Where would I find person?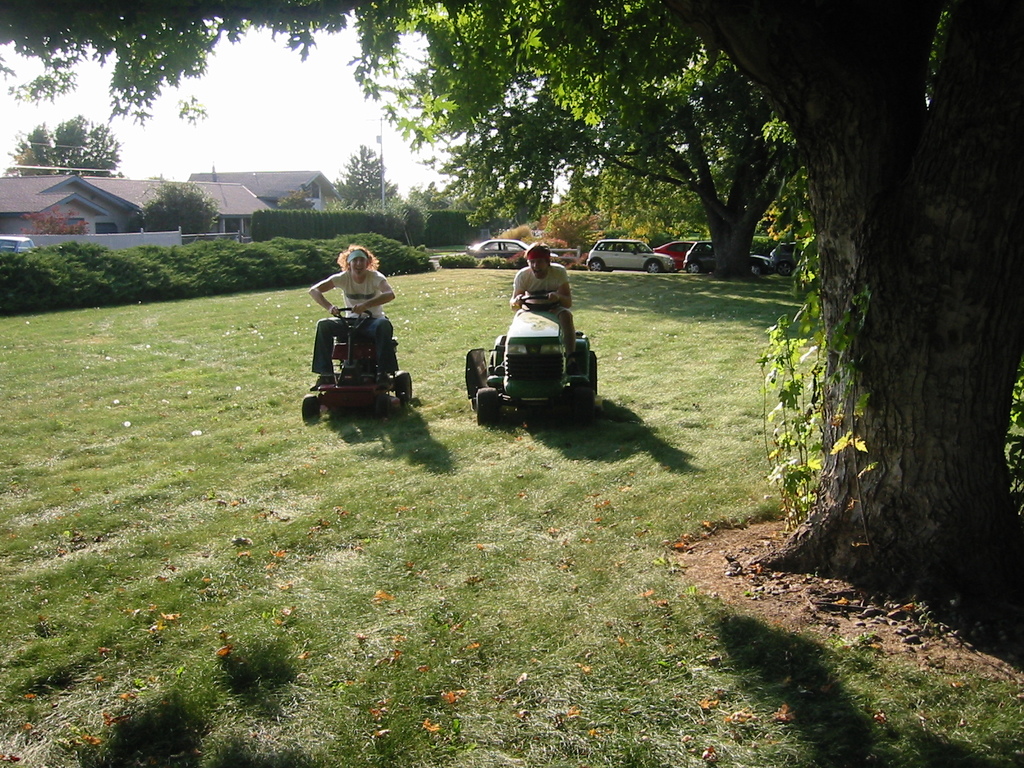
At bbox=[509, 242, 575, 358].
